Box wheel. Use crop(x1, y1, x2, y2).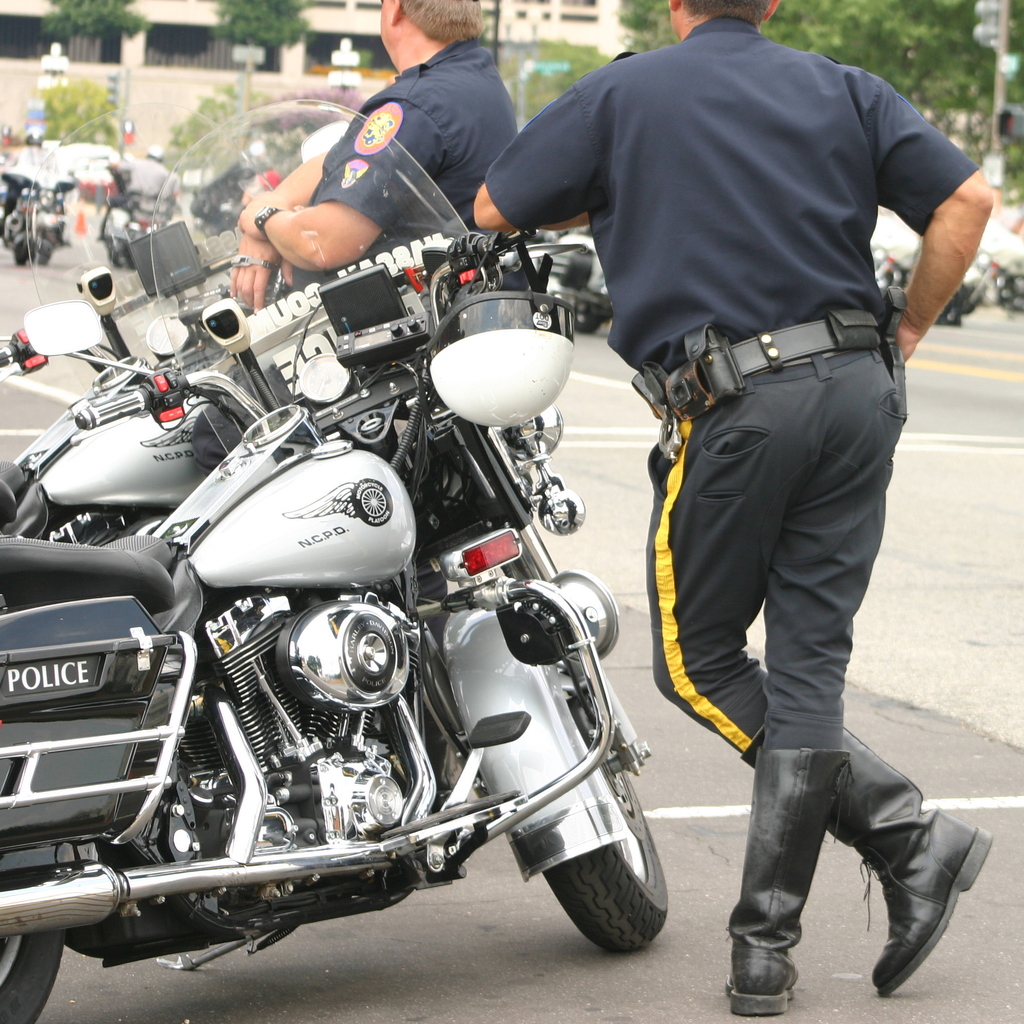
crop(111, 254, 118, 267).
